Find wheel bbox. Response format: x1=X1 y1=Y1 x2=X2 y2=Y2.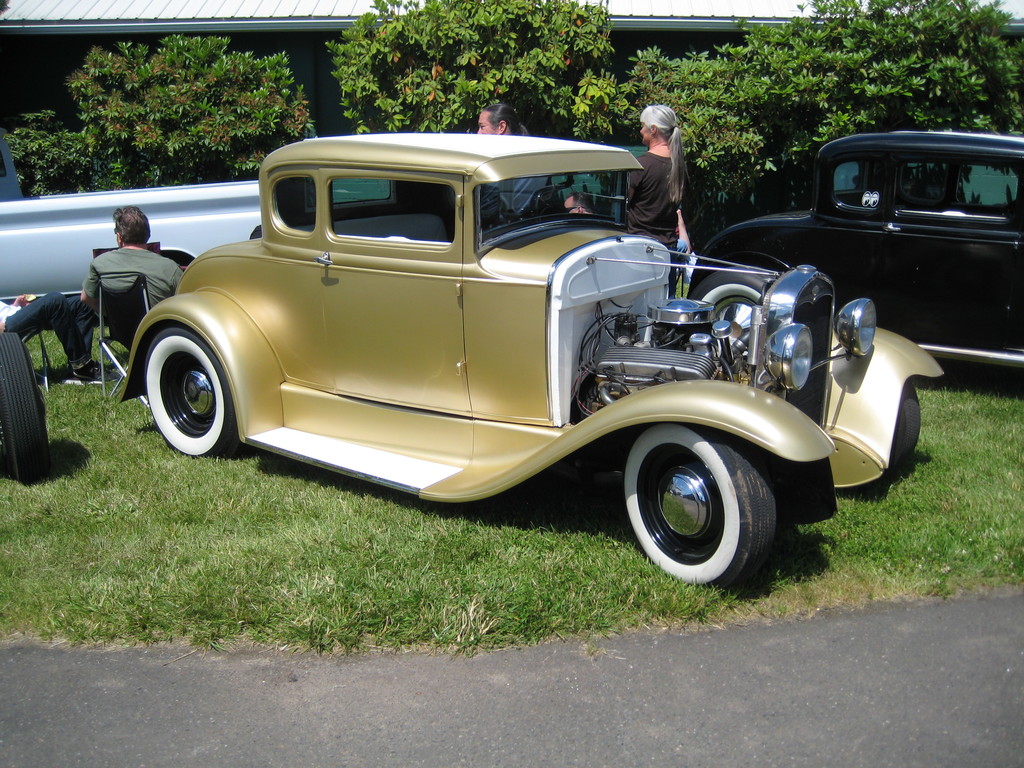
x1=622 y1=421 x2=785 y2=579.
